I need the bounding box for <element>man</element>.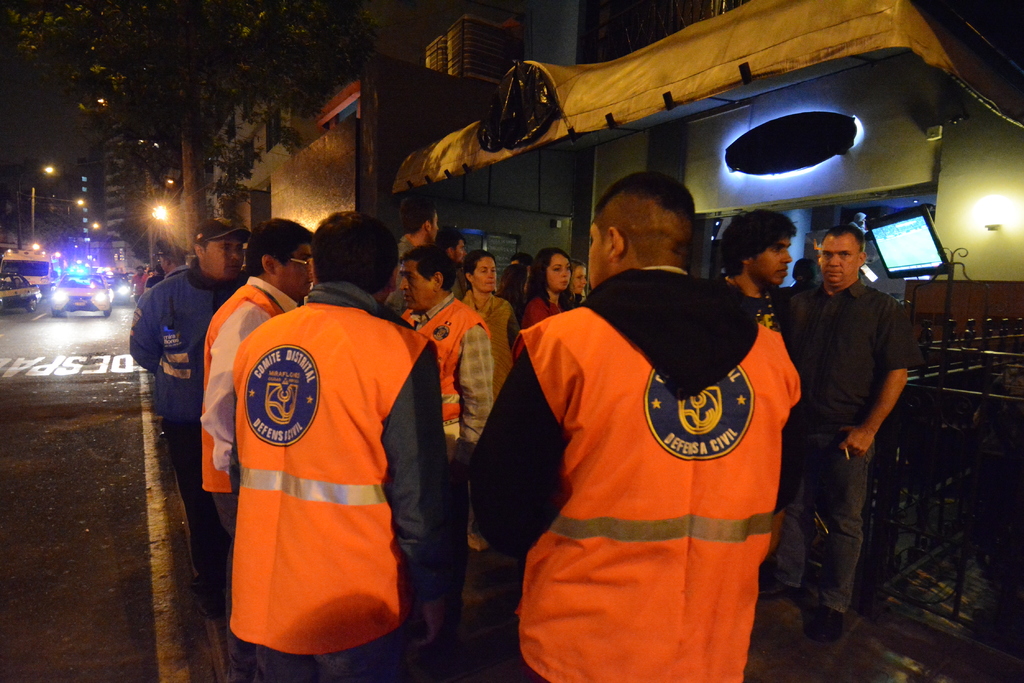
Here it is: (713,207,798,333).
